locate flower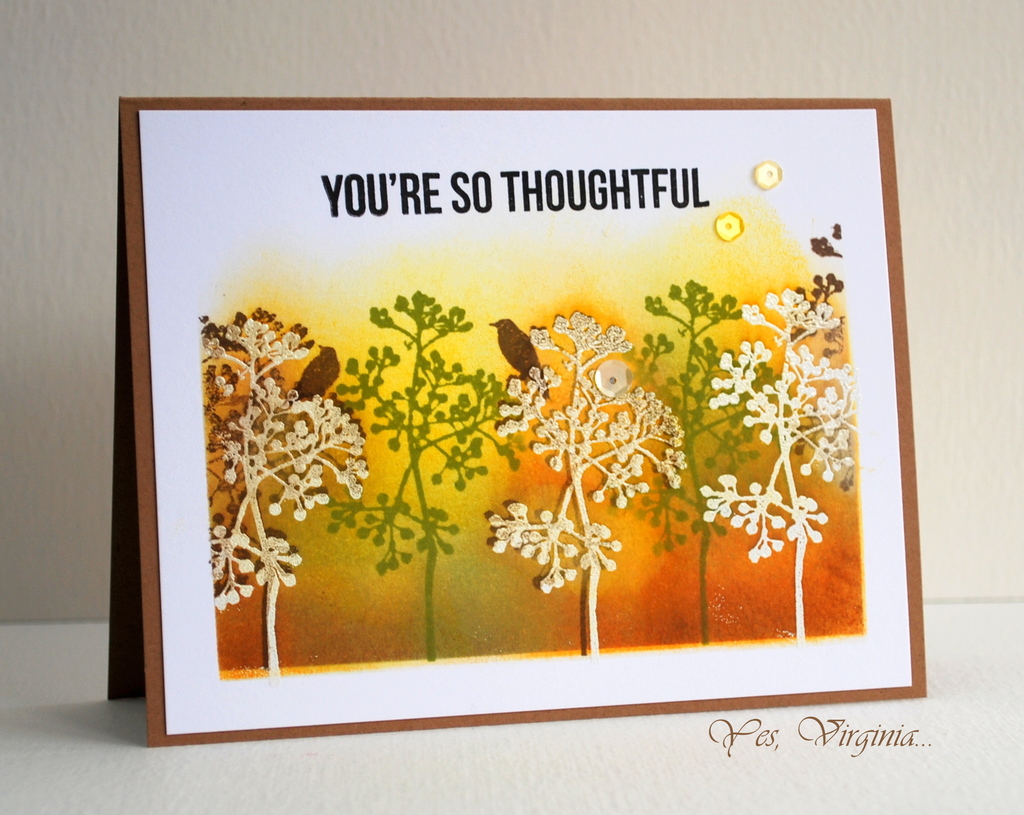
[x1=481, y1=506, x2=592, y2=579]
